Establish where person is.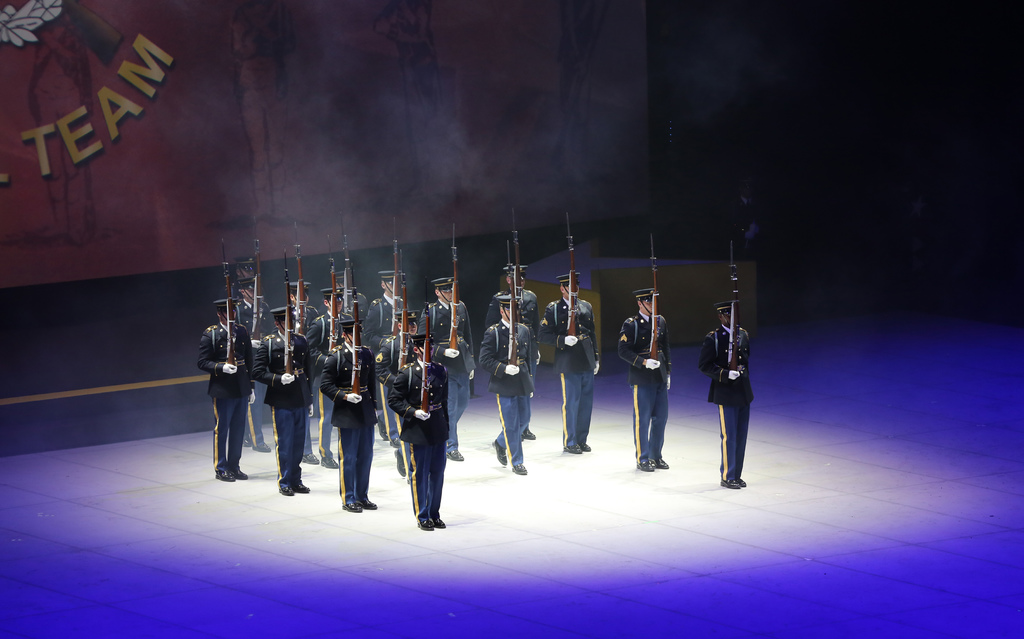
Established at box(324, 268, 366, 330).
